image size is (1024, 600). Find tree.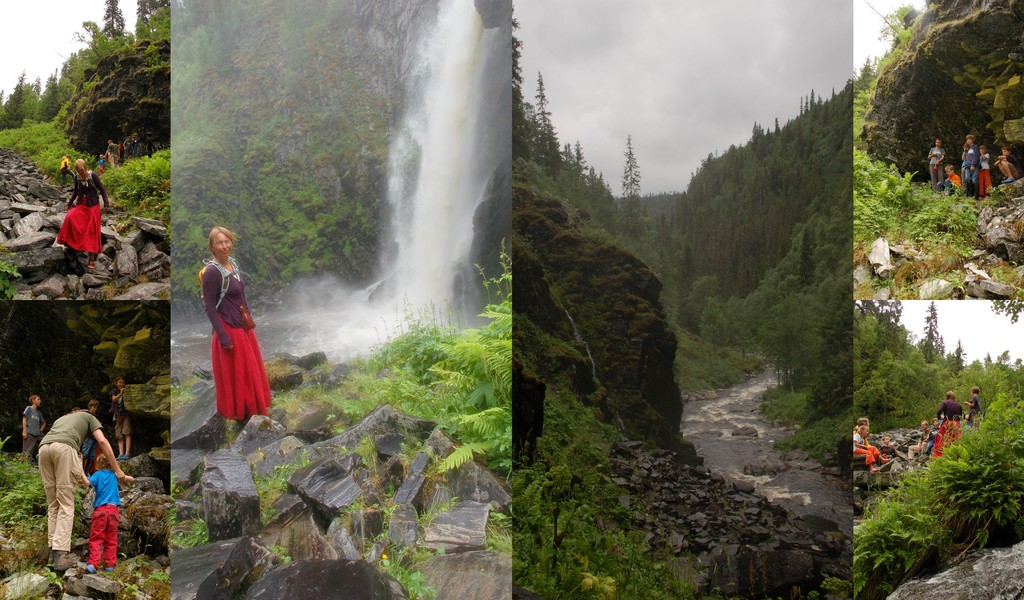
l=621, t=133, r=641, b=234.
